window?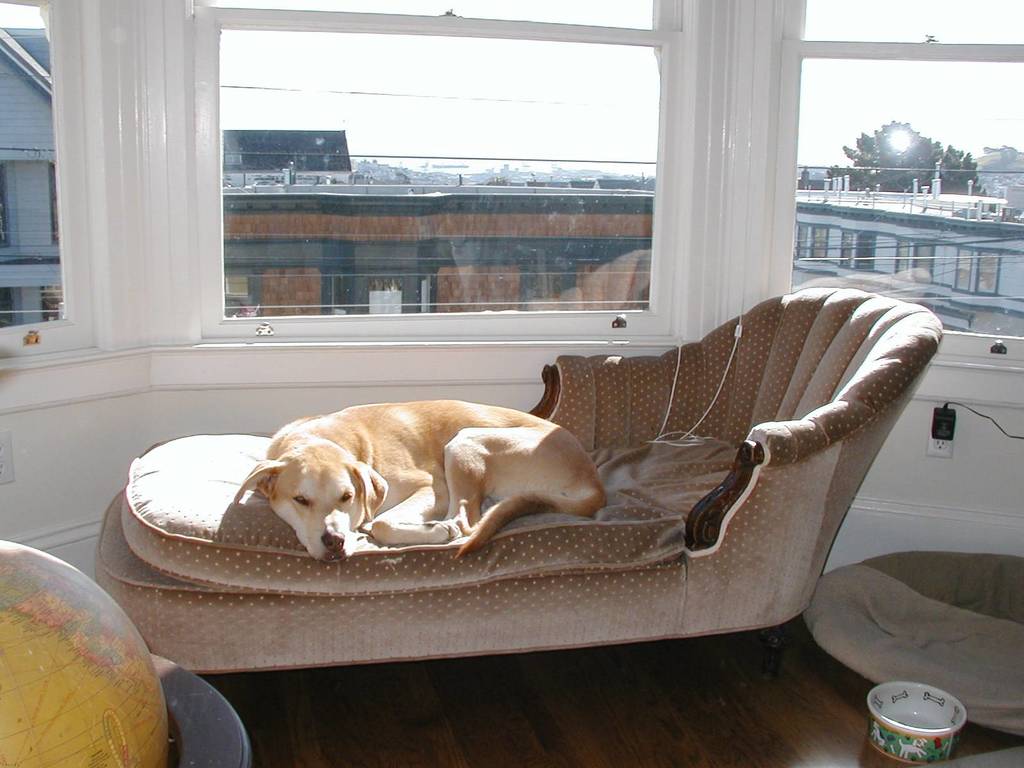
<region>220, 269, 255, 318</region>
